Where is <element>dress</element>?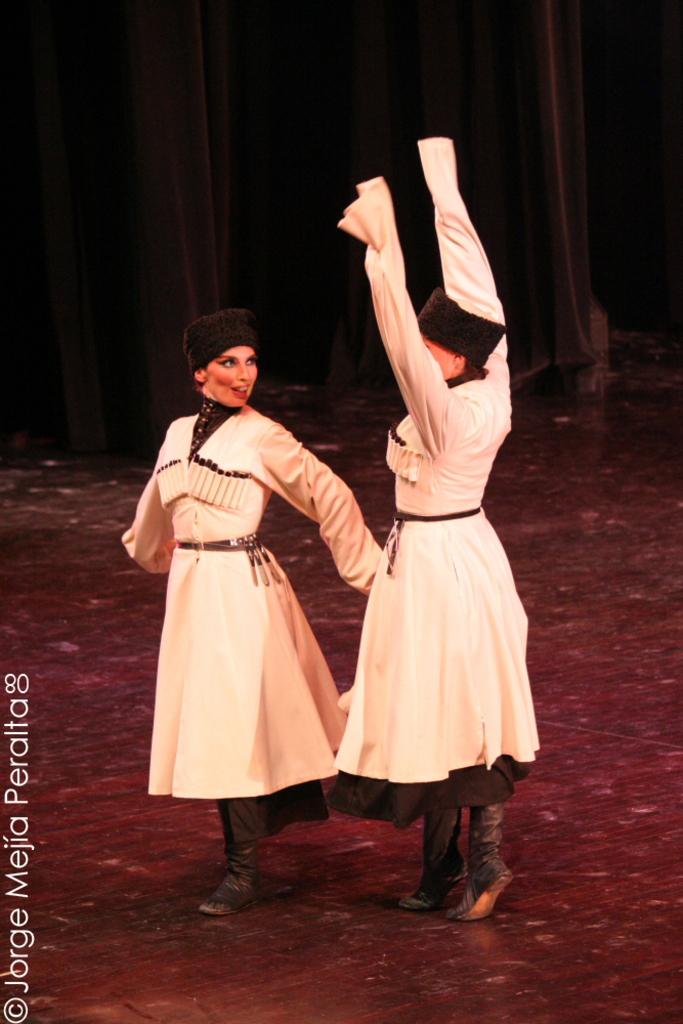
105/416/390/798.
